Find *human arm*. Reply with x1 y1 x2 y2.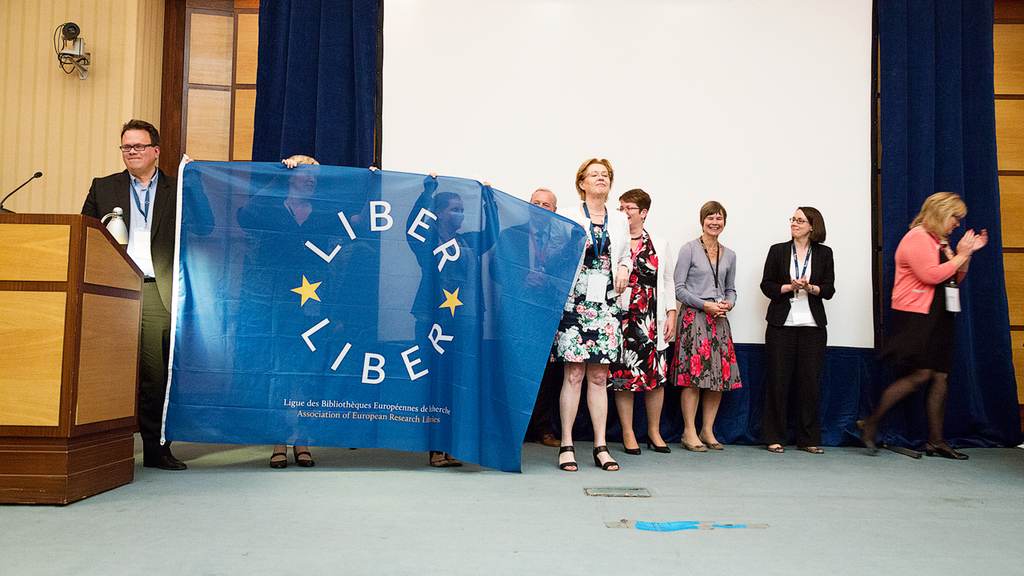
718 248 737 319.
